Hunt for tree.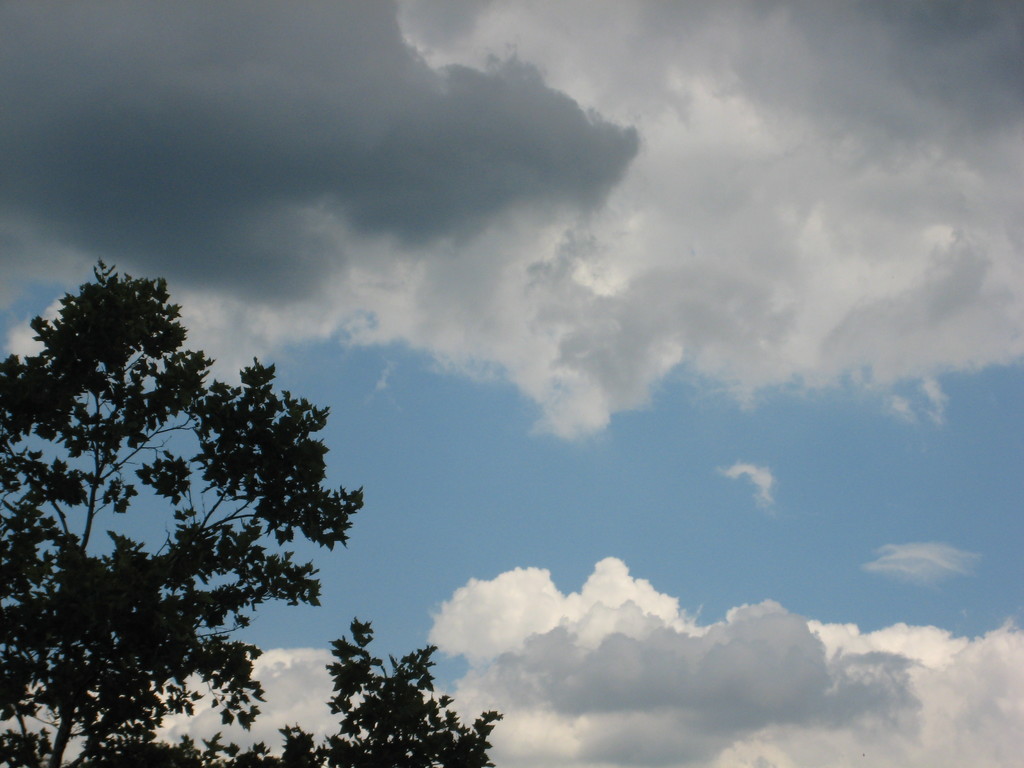
Hunted down at (left=0, top=253, right=368, bottom=767).
